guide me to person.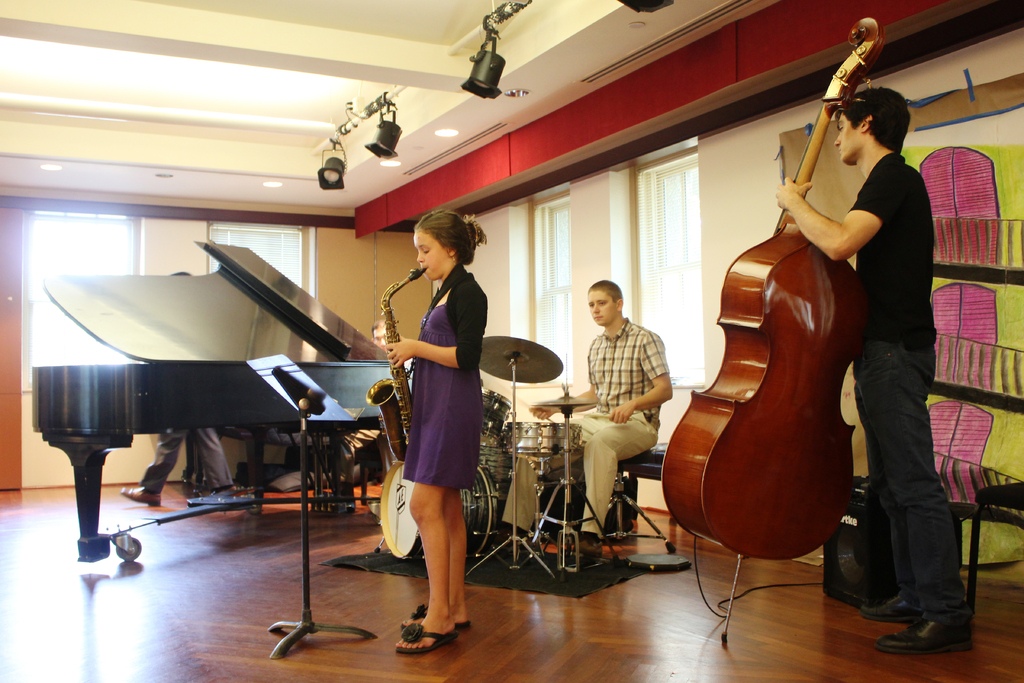
Guidance: 393/208/480/652.
